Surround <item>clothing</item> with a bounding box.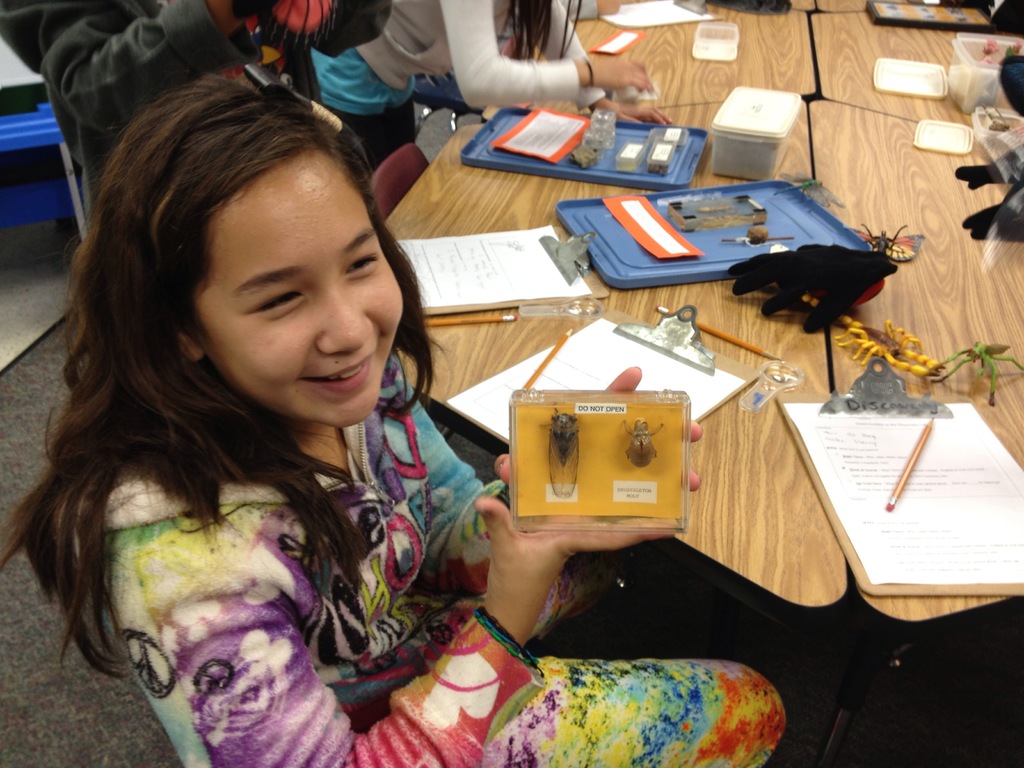
(x1=0, y1=0, x2=388, y2=228).
